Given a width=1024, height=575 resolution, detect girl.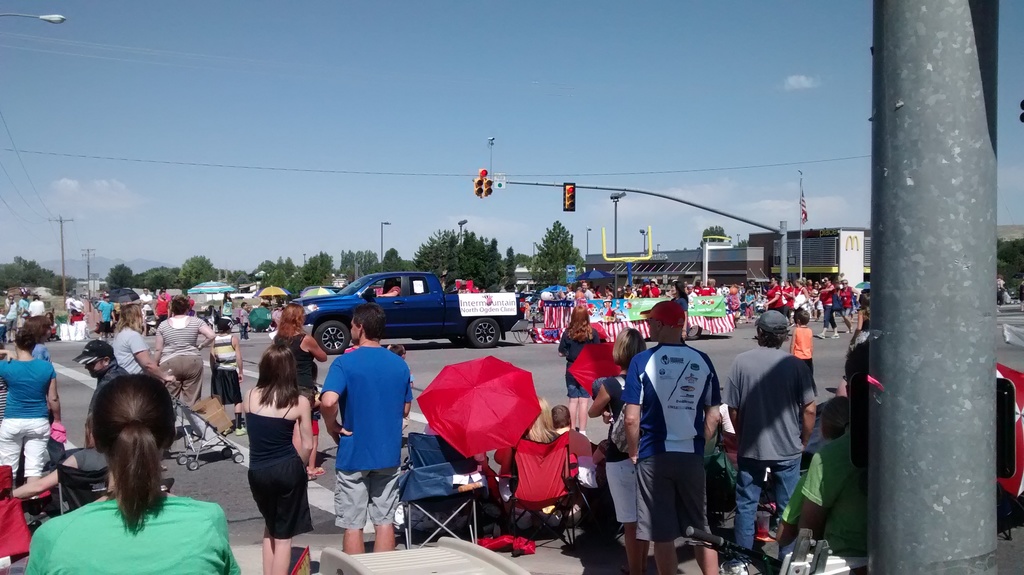
bbox=[589, 327, 649, 573].
